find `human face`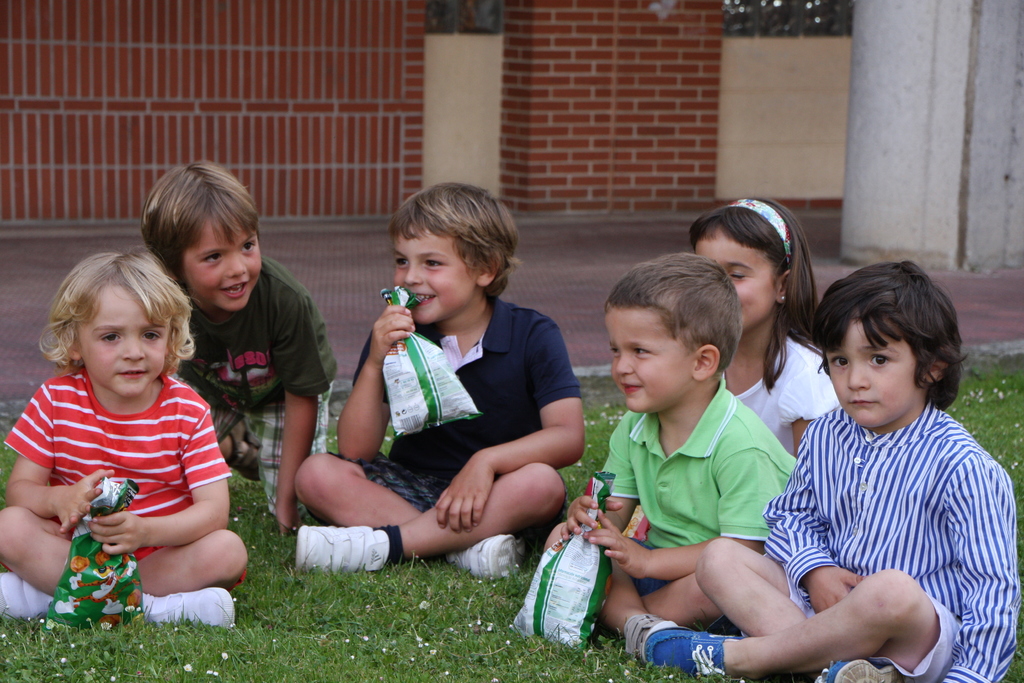
(left=397, top=229, right=478, bottom=325)
